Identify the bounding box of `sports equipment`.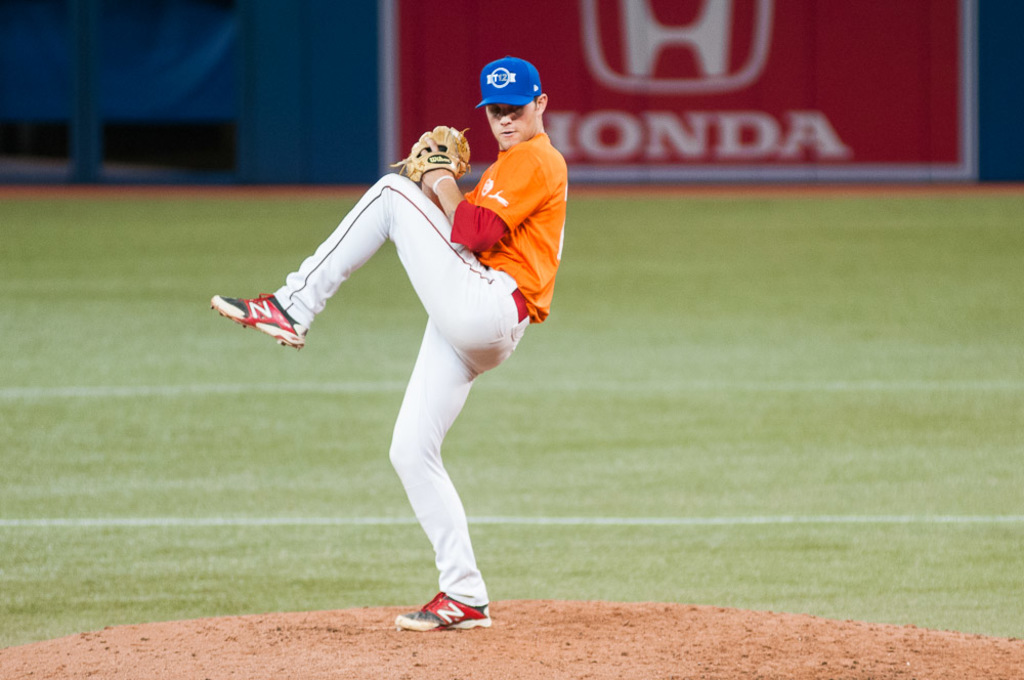
box=[397, 598, 500, 634].
